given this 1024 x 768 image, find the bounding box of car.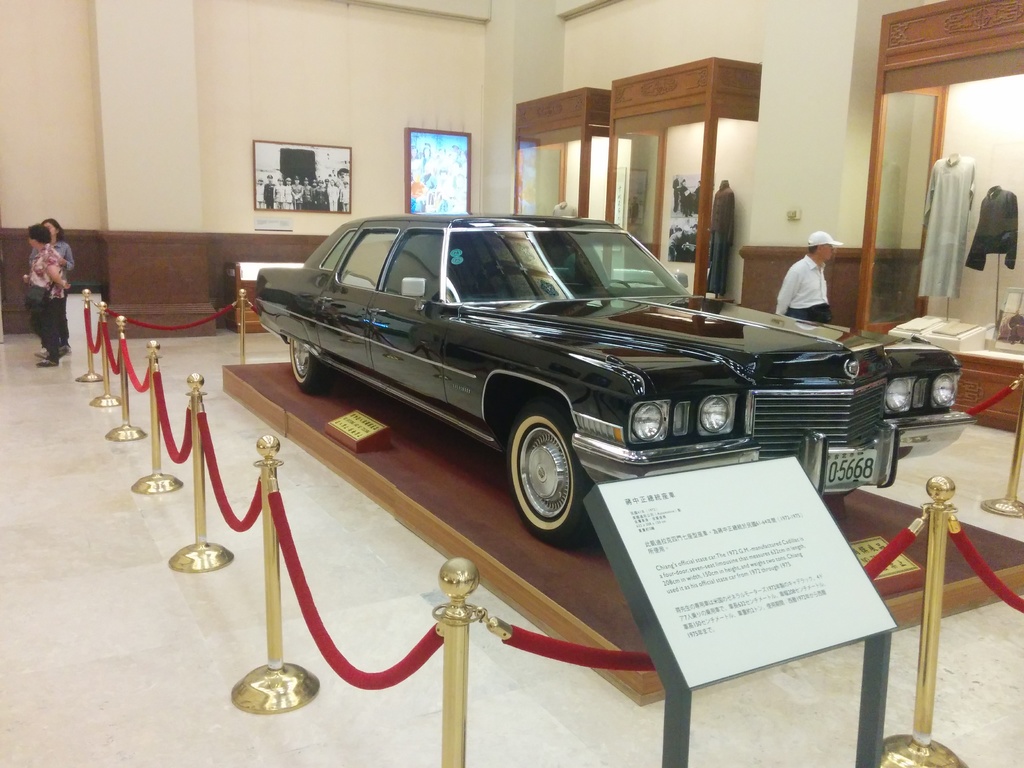
bbox=[260, 210, 965, 545].
